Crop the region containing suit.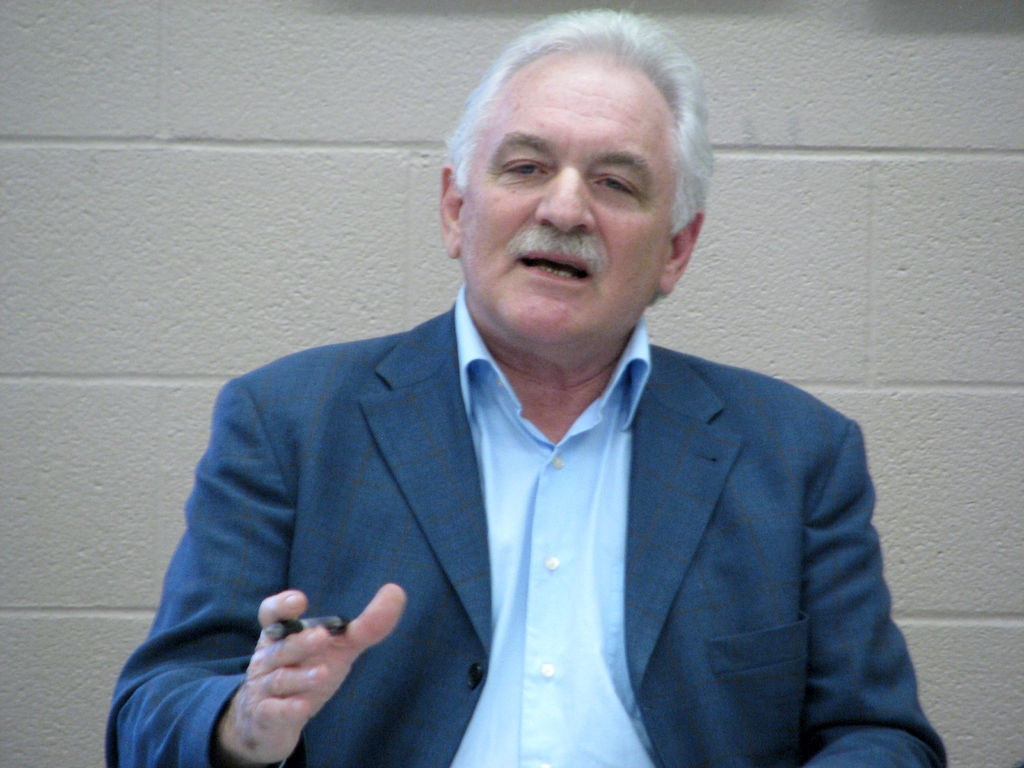
Crop region: [124, 289, 910, 735].
